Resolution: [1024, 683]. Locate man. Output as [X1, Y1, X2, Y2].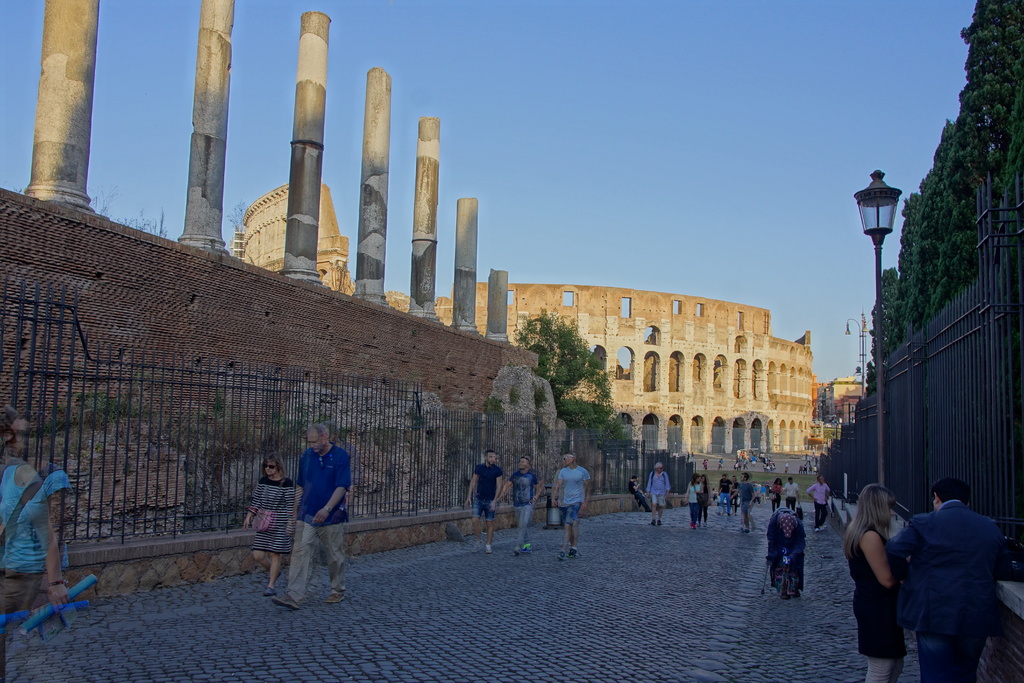
[715, 472, 735, 495].
